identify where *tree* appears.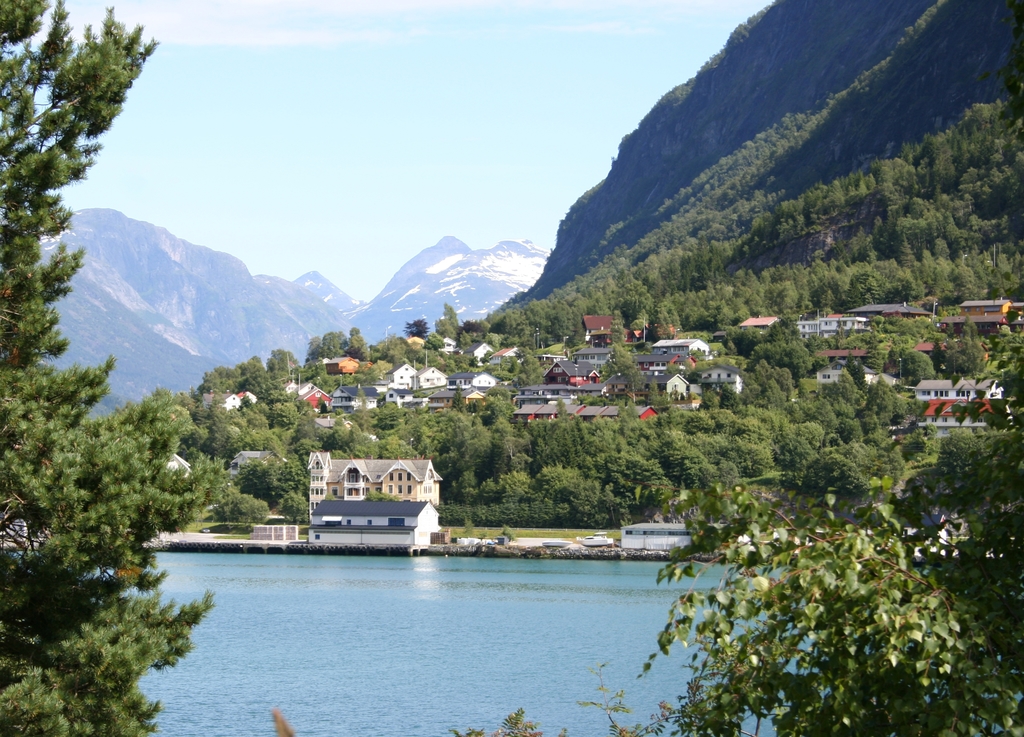
Appears at 0 0 234 736.
